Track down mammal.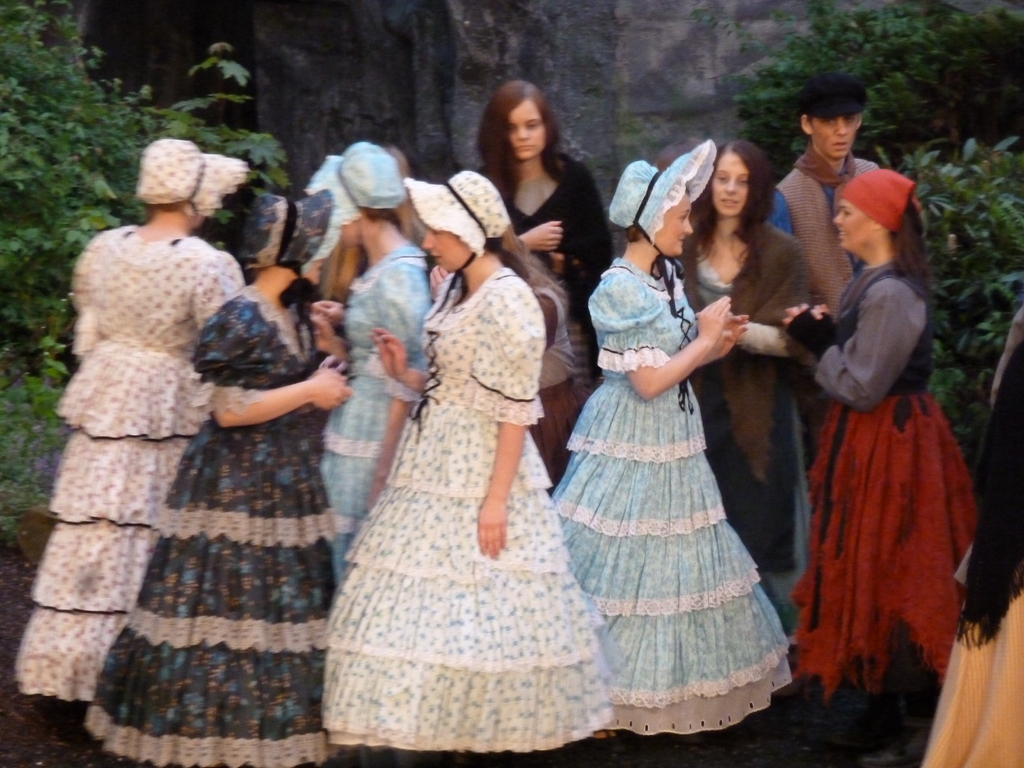
Tracked to crop(761, 70, 886, 307).
